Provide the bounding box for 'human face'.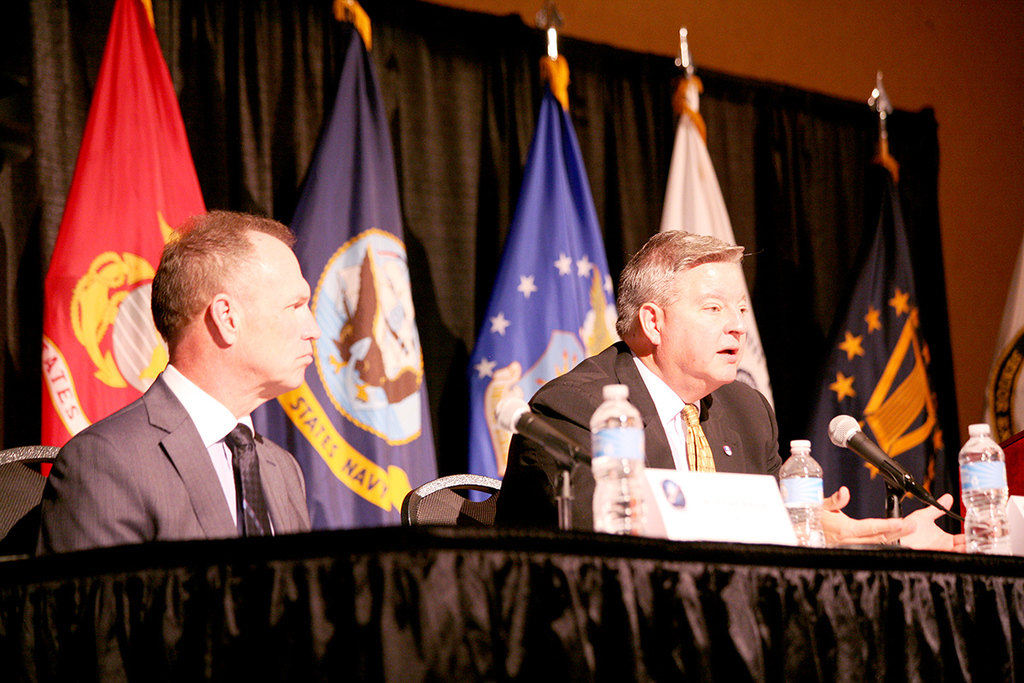
[237, 234, 329, 382].
